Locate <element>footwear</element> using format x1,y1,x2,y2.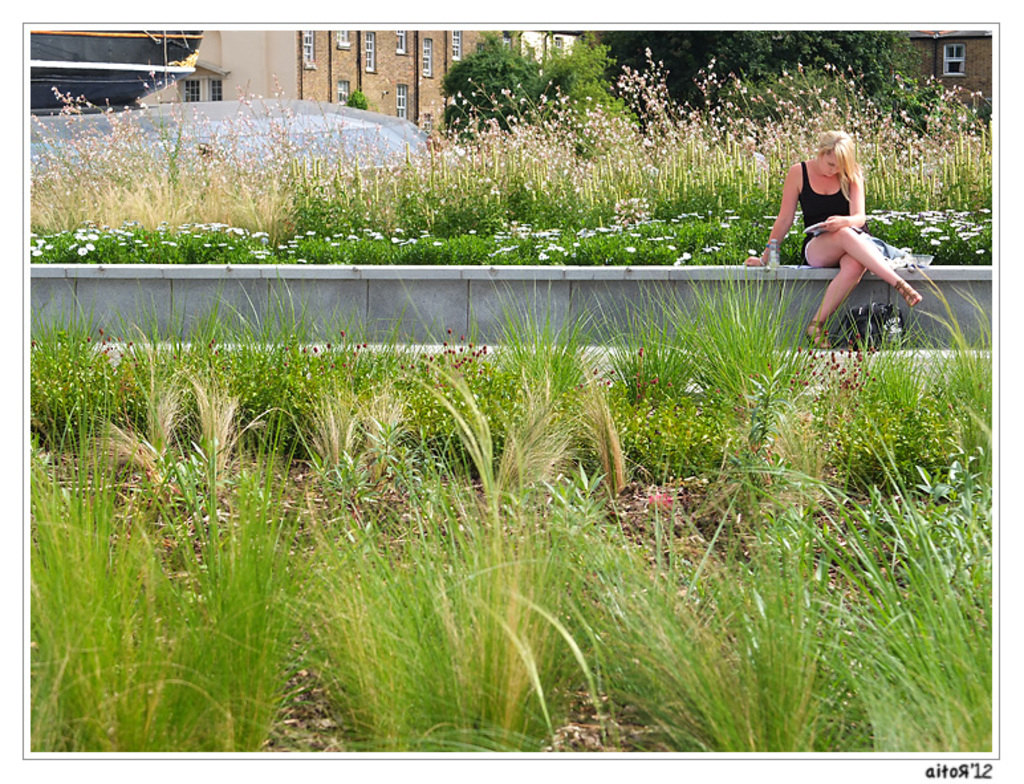
887,277,928,306.
